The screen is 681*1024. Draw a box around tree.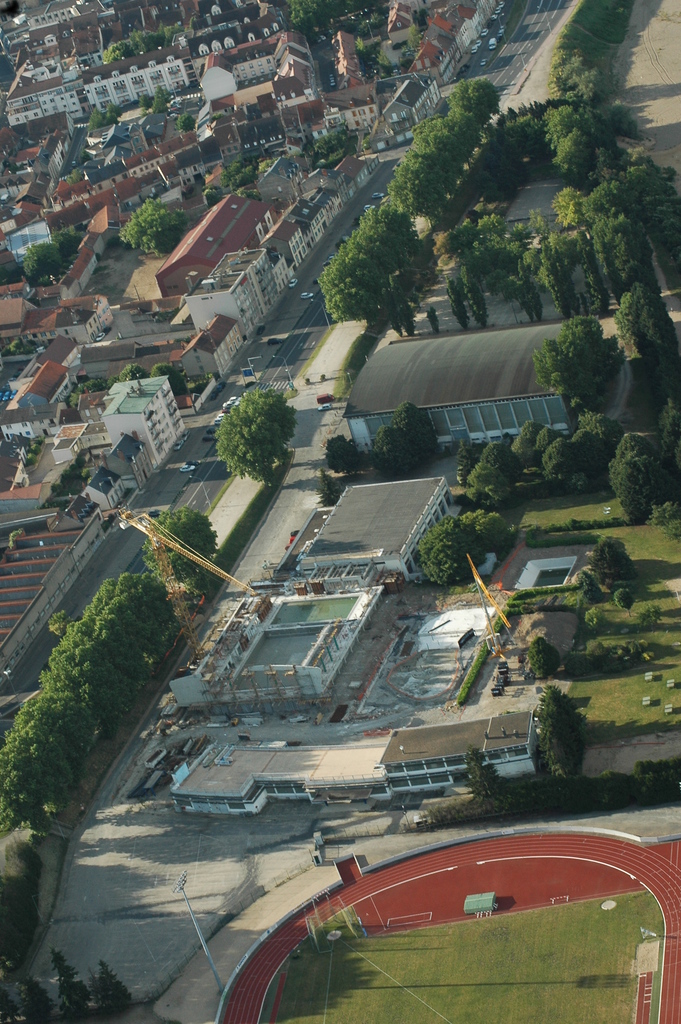
Rect(516, 625, 561, 684).
